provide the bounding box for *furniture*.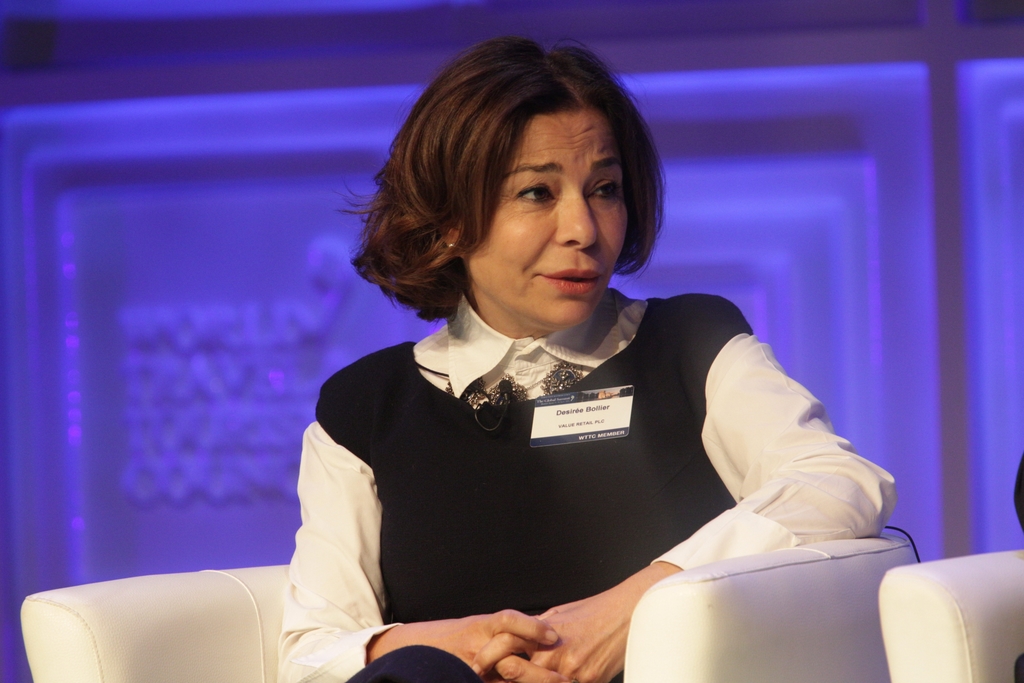
select_region(19, 534, 915, 682).
